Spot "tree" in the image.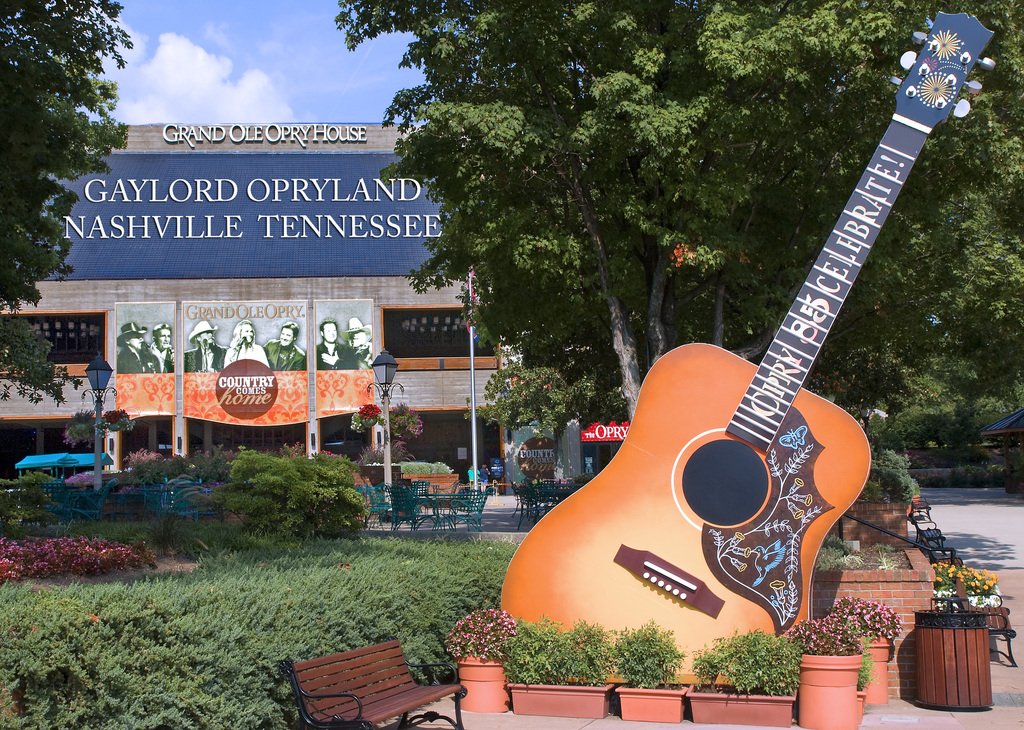
"tree" found at left=0, top=0, right=136, bottom=303.
